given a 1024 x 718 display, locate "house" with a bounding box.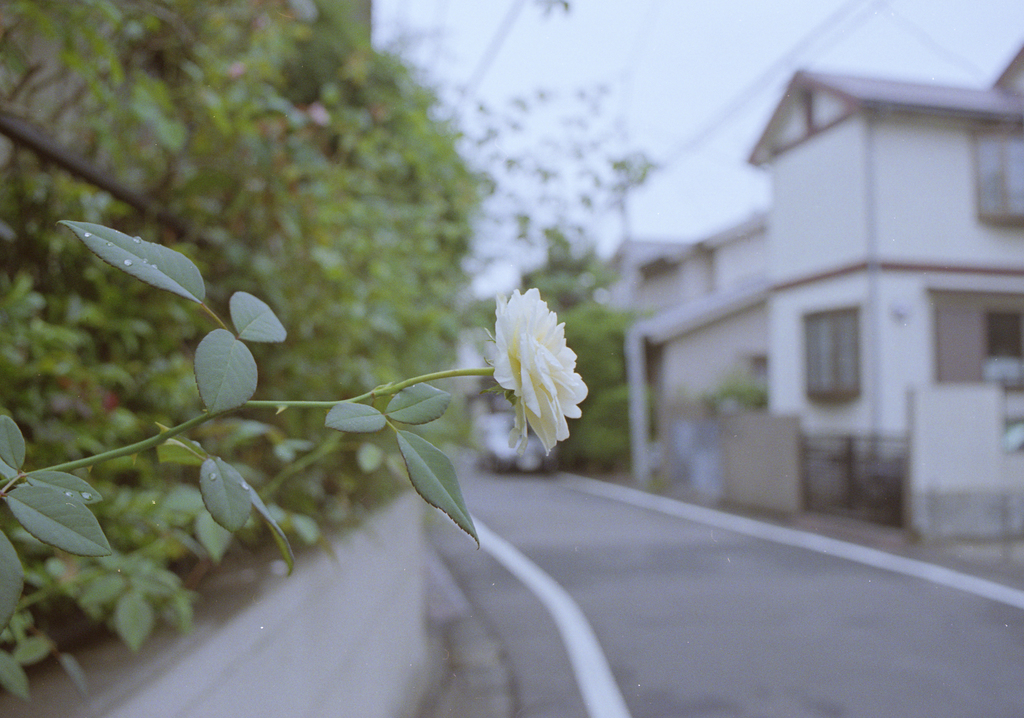
Located: box(642, 59, 1002, 532).
